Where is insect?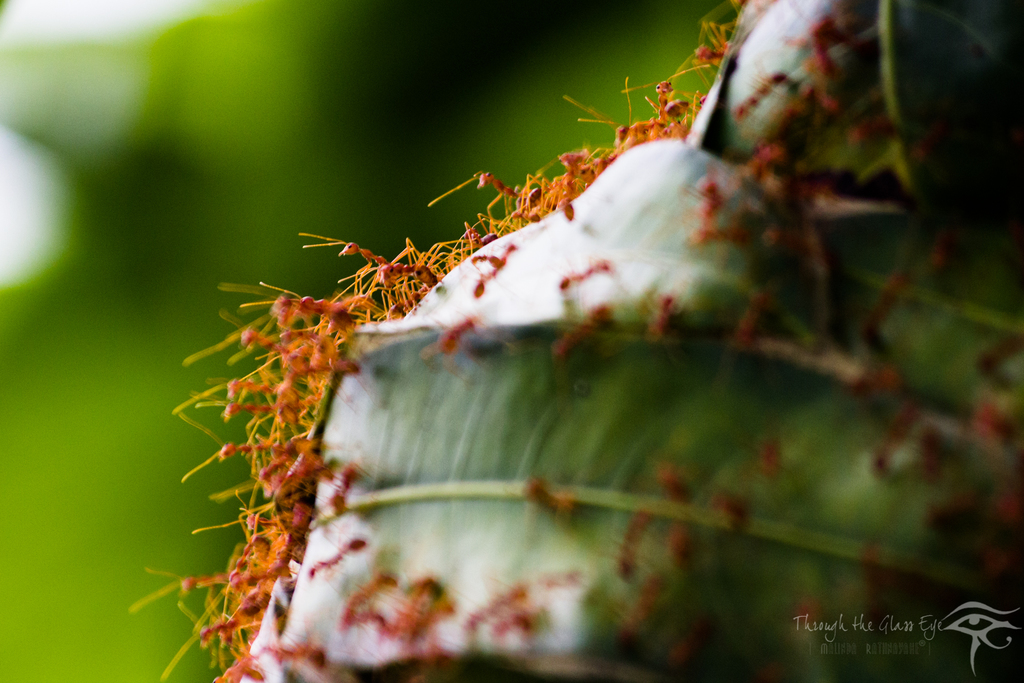
(x1=650, y1=288, x2=676, y2=346).
